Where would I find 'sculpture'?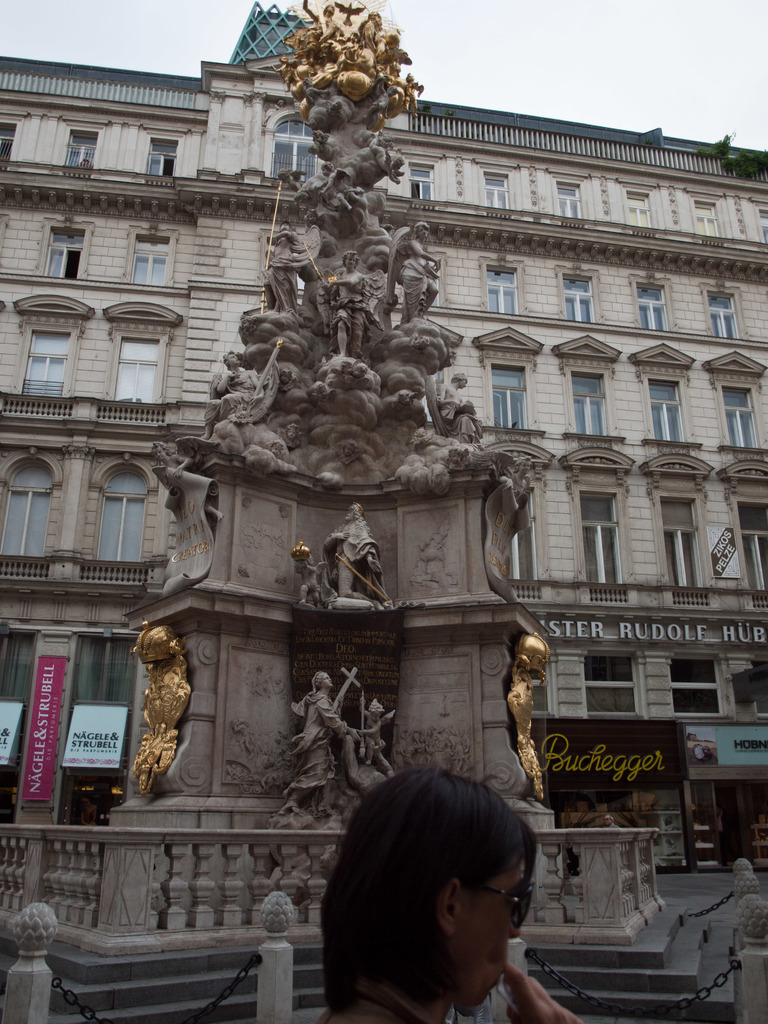
At 307, 128, 333, 163.
